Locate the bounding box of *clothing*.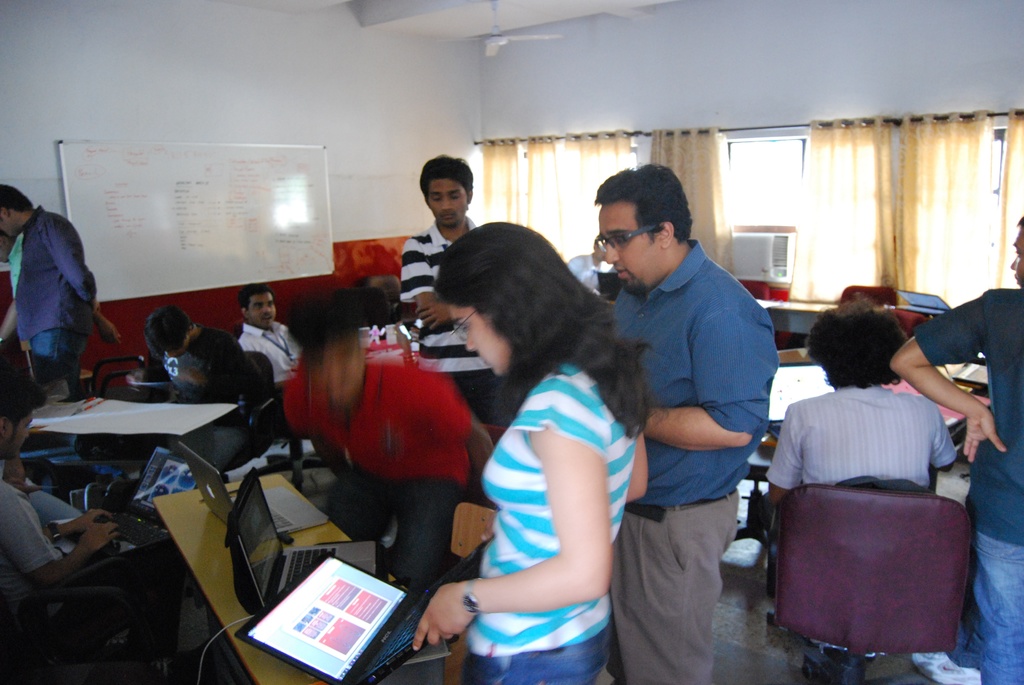
Bounding box: crop(943, 600, 988, 673).
